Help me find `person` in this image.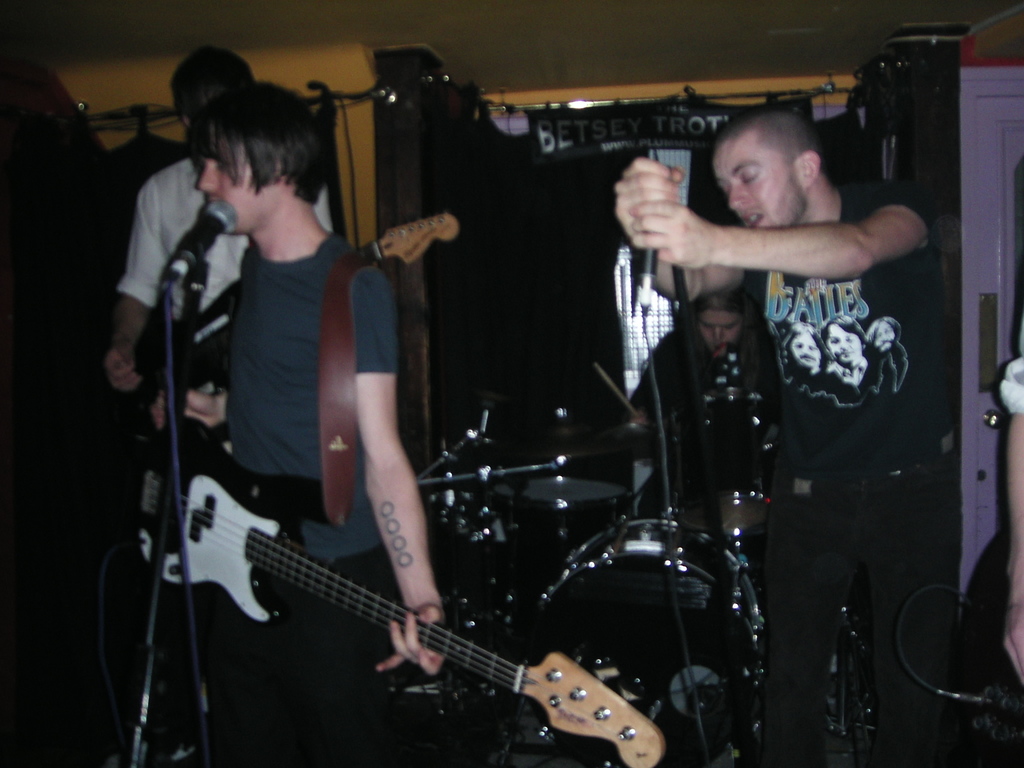
Found it: BBox(638, 285, 782, 504).
